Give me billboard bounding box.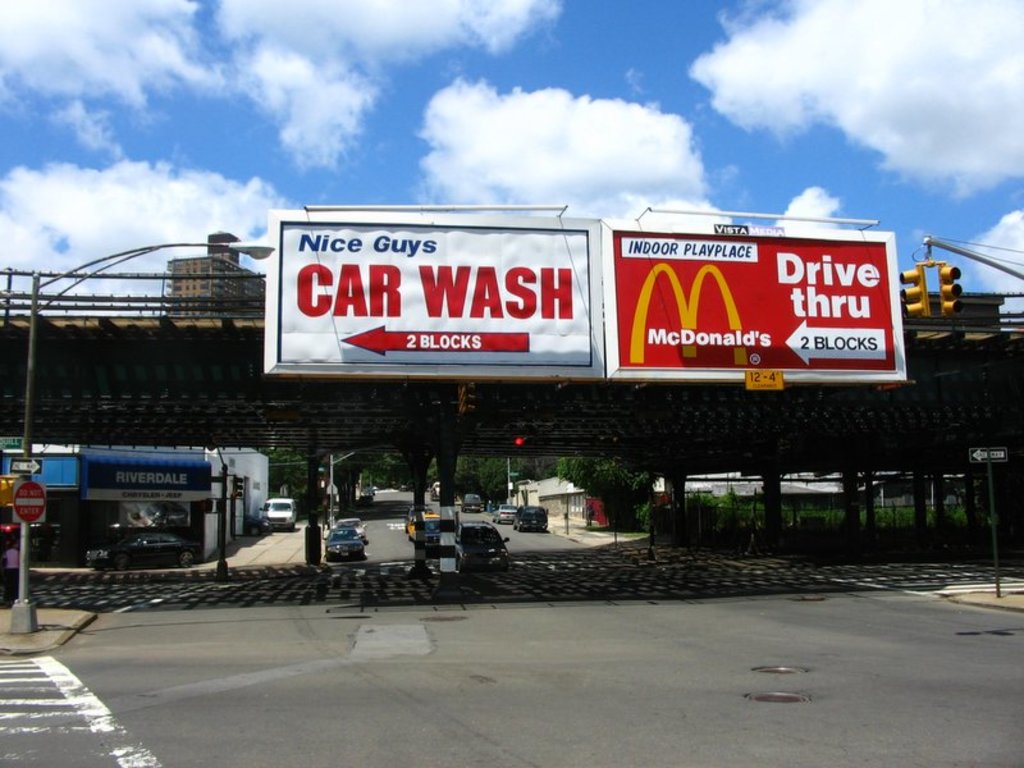
260, 211, 598, 366.
